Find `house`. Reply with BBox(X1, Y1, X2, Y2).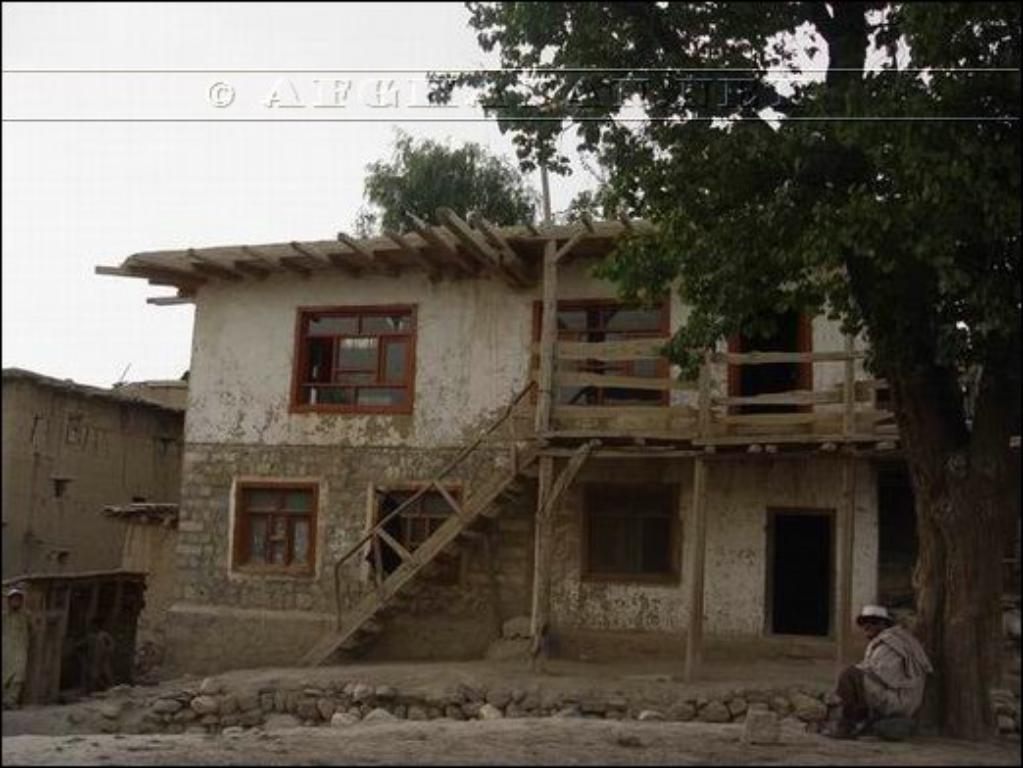
BBox(0, 370, 192, 717).
